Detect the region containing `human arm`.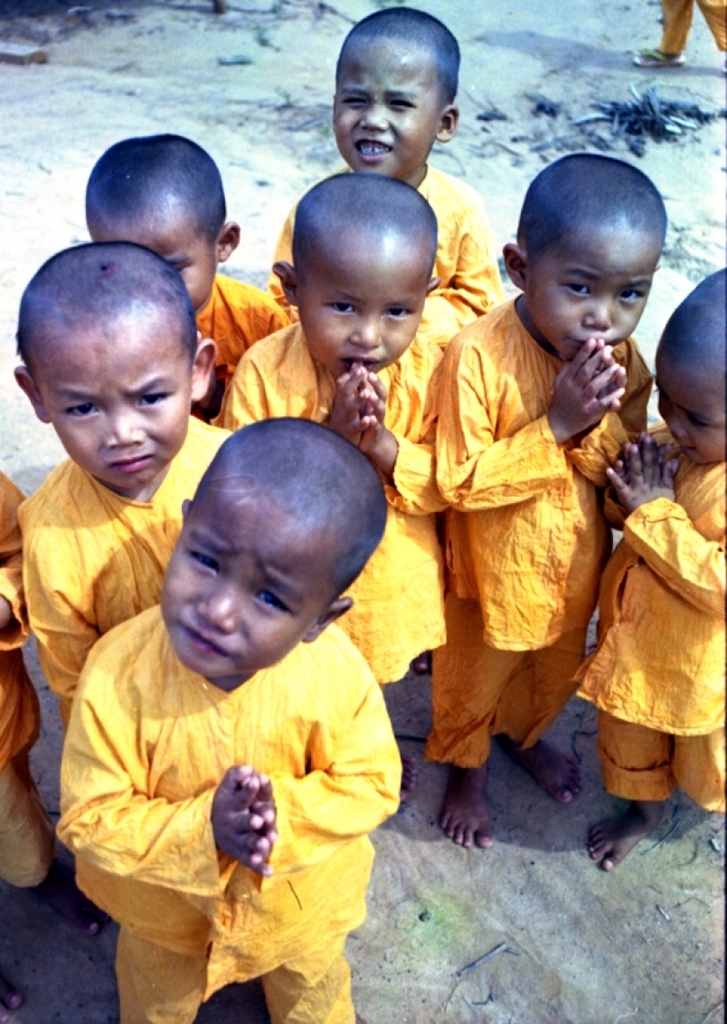
BBox(26, 473, 106, 747).
